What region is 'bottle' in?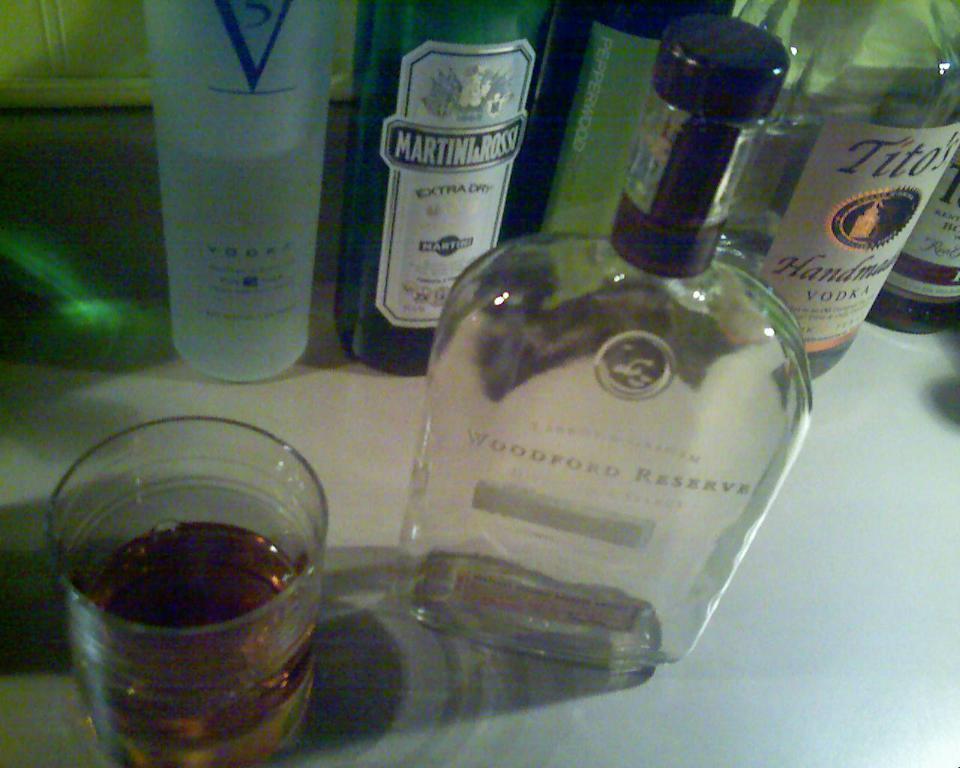
rect(141, 0, 333, 383).
